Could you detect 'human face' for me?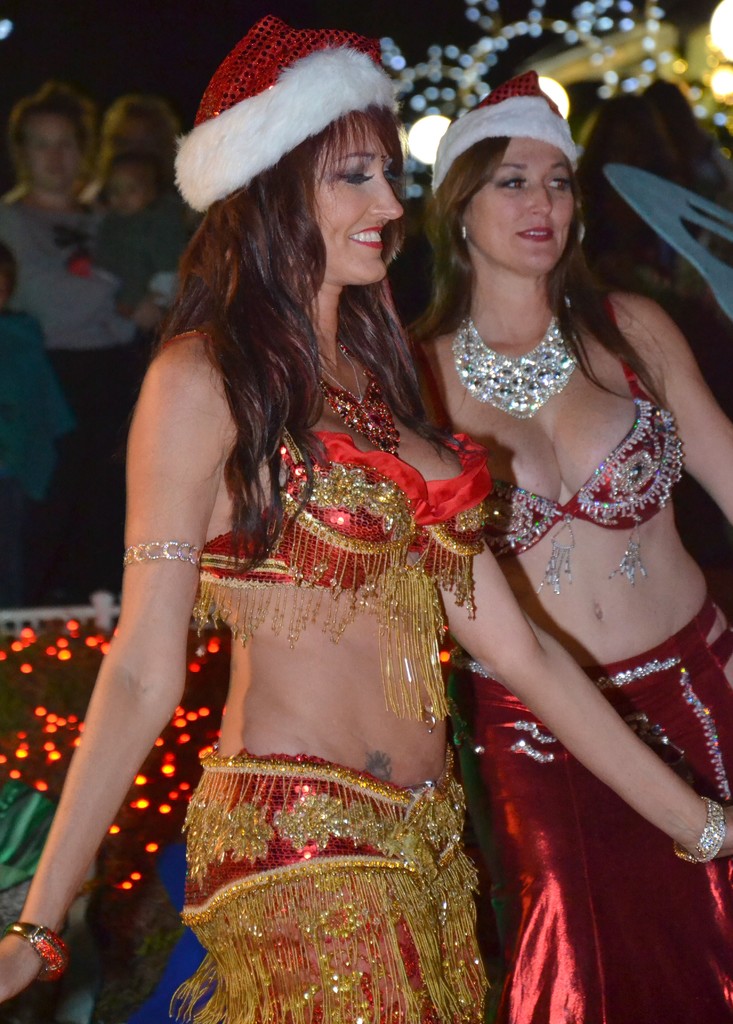
Detection result: (306, 104, 392, 302).
